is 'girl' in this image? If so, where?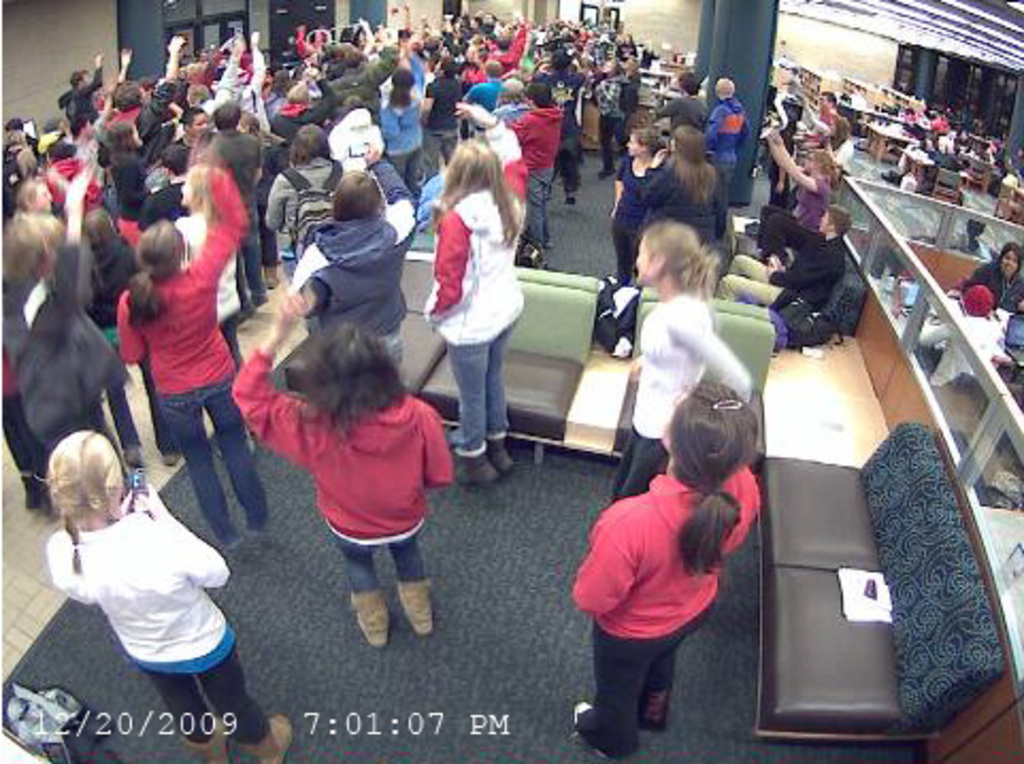
Yes, at (x1=602, y1=221, x2=752, y2=506).
